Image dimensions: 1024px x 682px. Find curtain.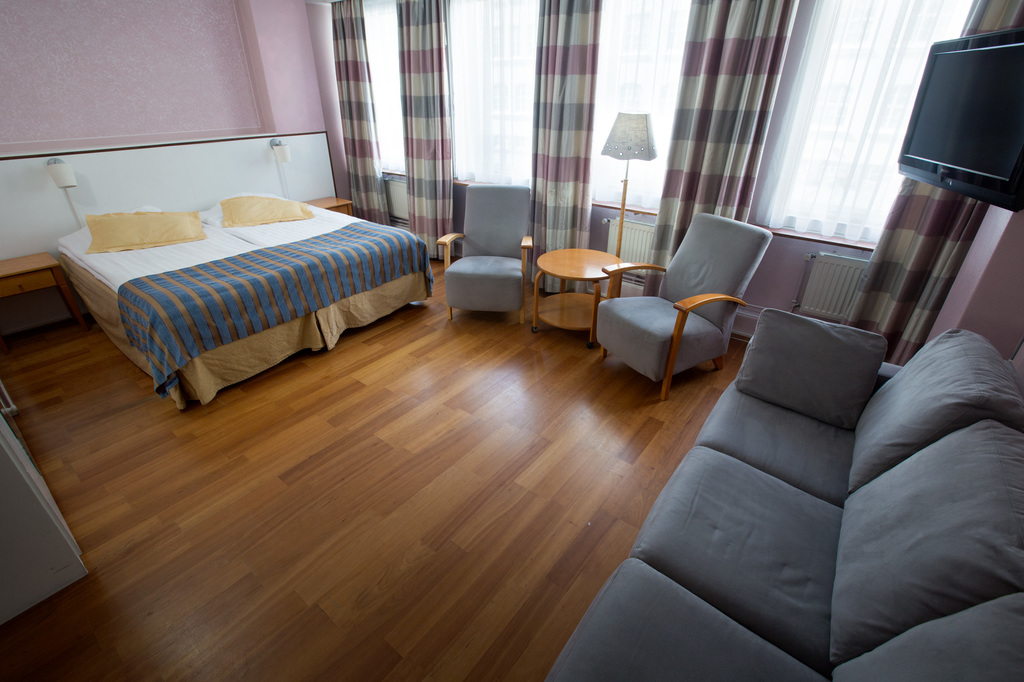
BBox(321, 0, 384, 226).
